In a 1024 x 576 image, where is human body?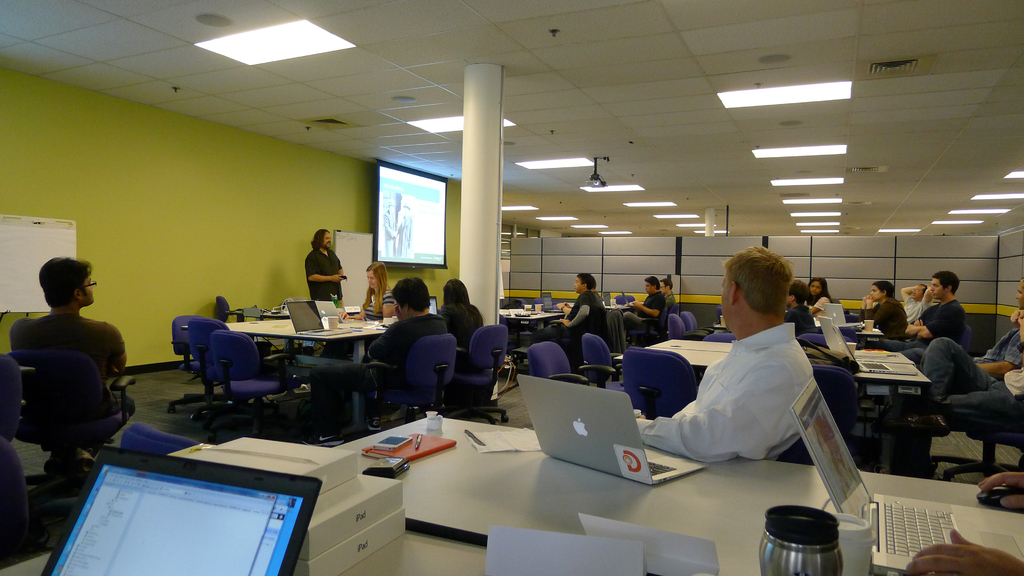
detection(339, 280, 397, 319).
